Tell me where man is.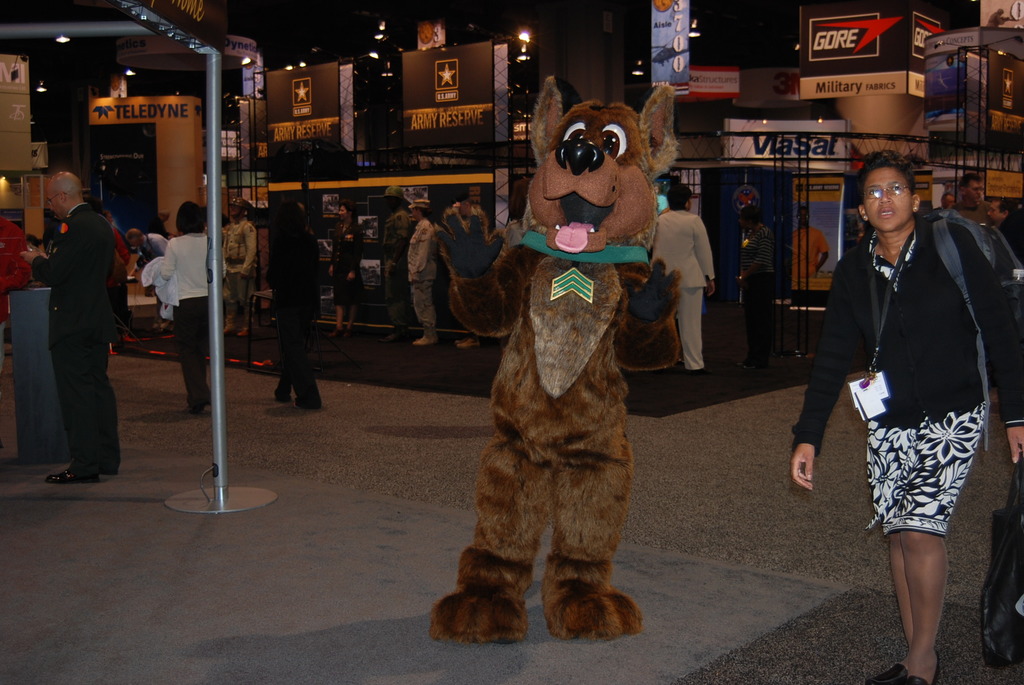
man is at locate(151, 209, 176, 238).
